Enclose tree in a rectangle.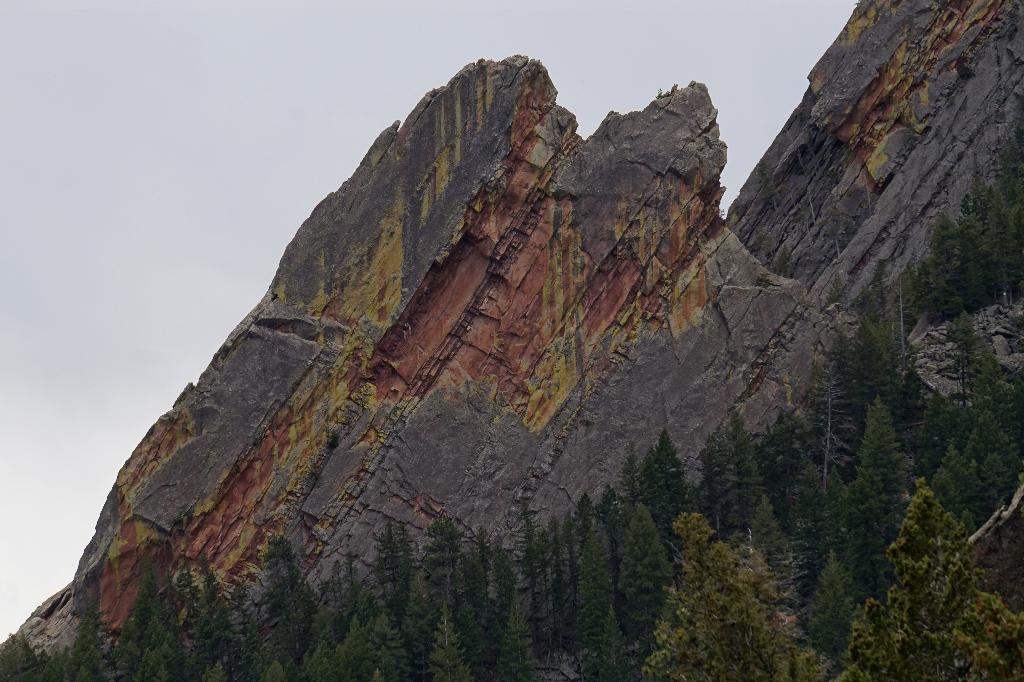
bbox(938, 304, 1005, 423).
